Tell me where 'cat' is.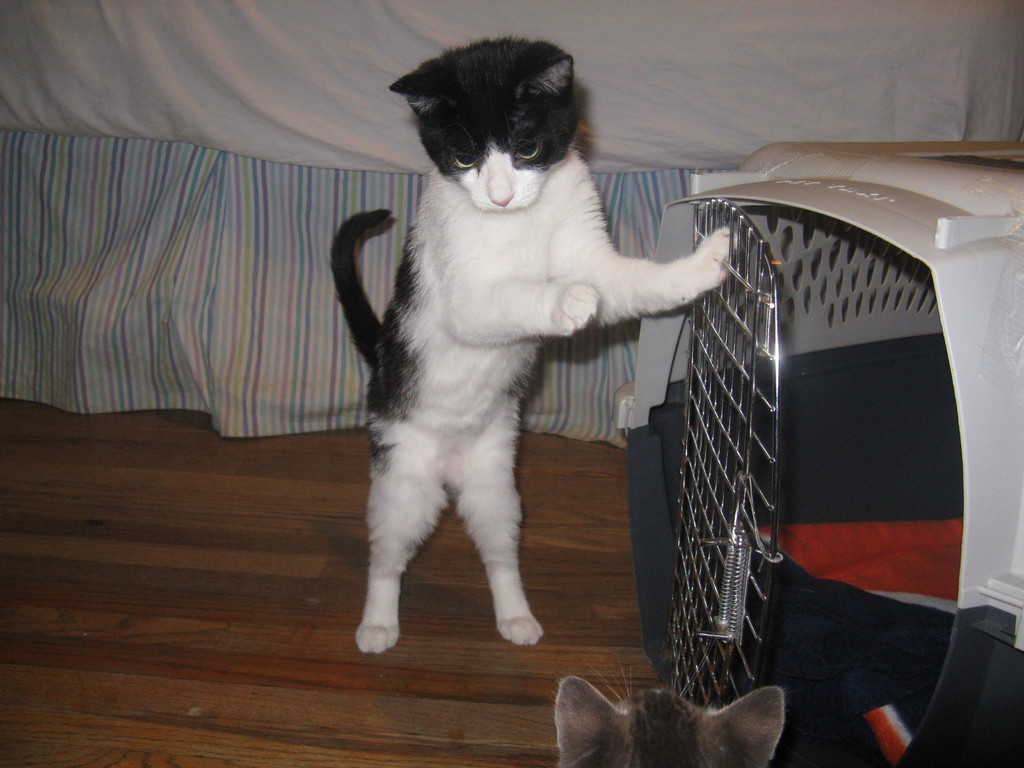
'cat' is at crop(554, 669, 784, 767).
